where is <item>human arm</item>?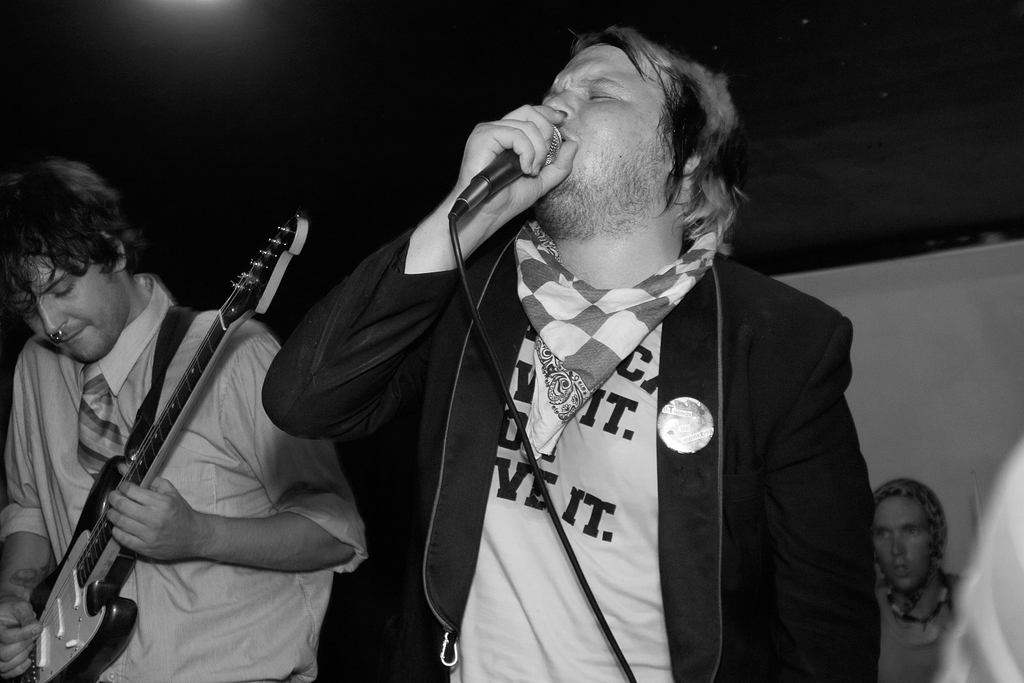
locate(105, 320, 371, 573).
